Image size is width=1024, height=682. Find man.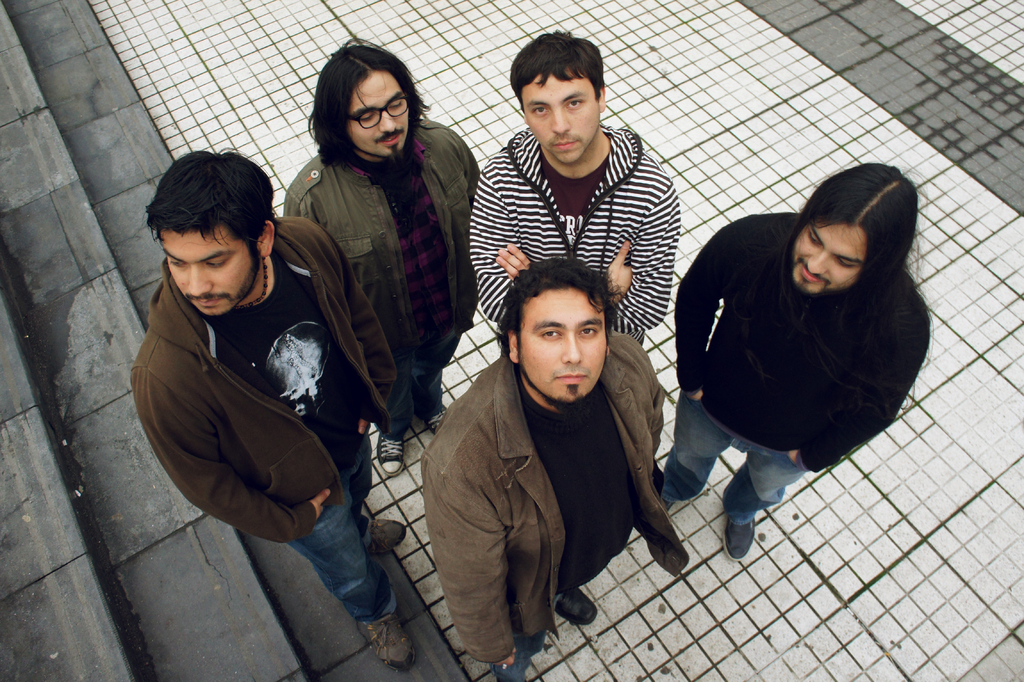
131:144:423:679.
